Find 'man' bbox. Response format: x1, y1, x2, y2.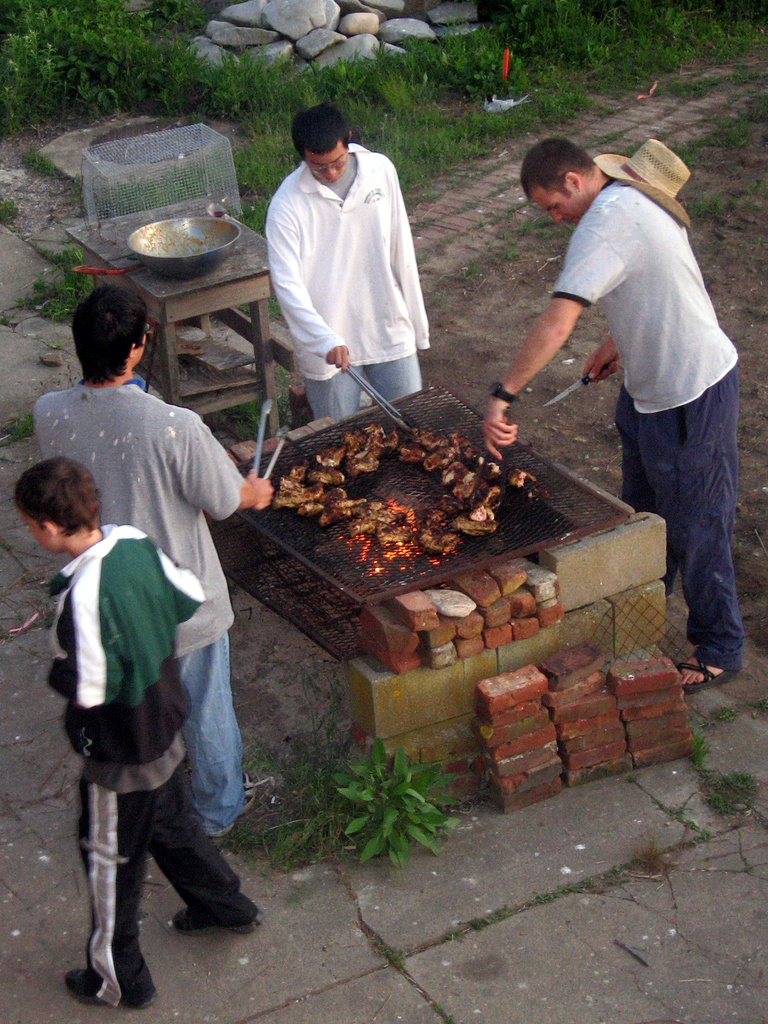
258, 95, 435, 431.
